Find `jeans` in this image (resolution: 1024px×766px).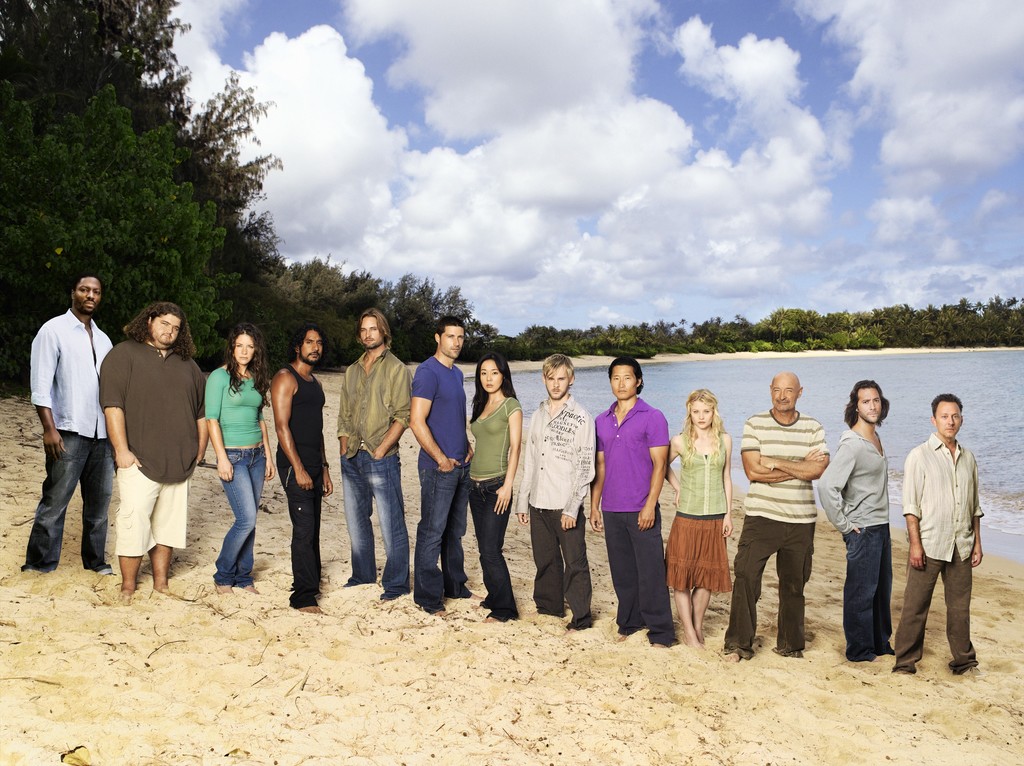
116:467:189:561.
